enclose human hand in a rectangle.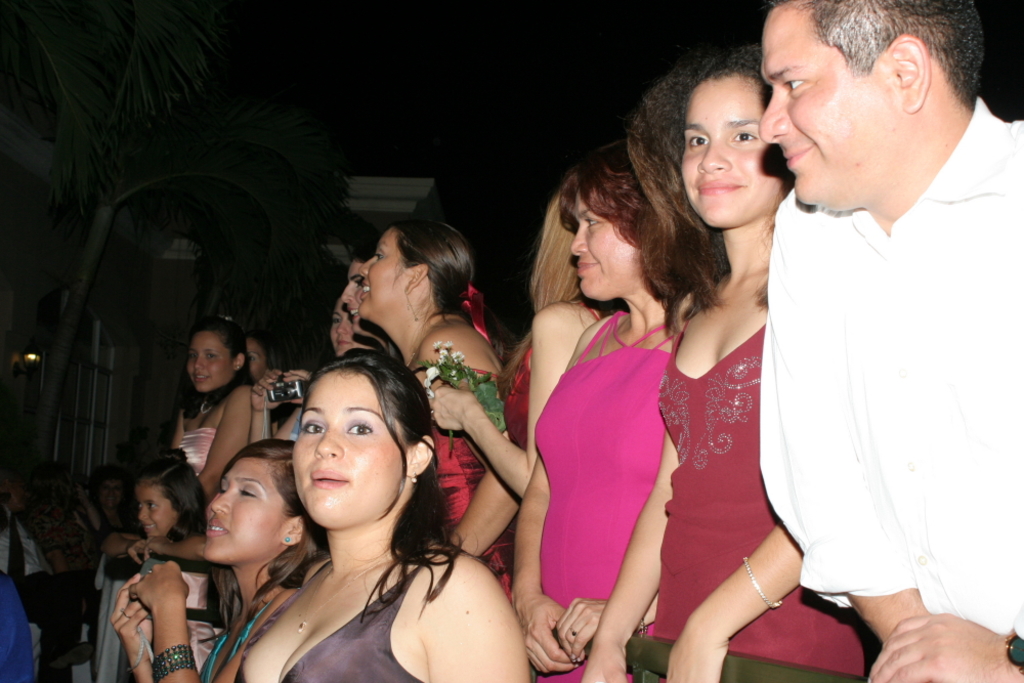
[100, 531, 128, 564].
